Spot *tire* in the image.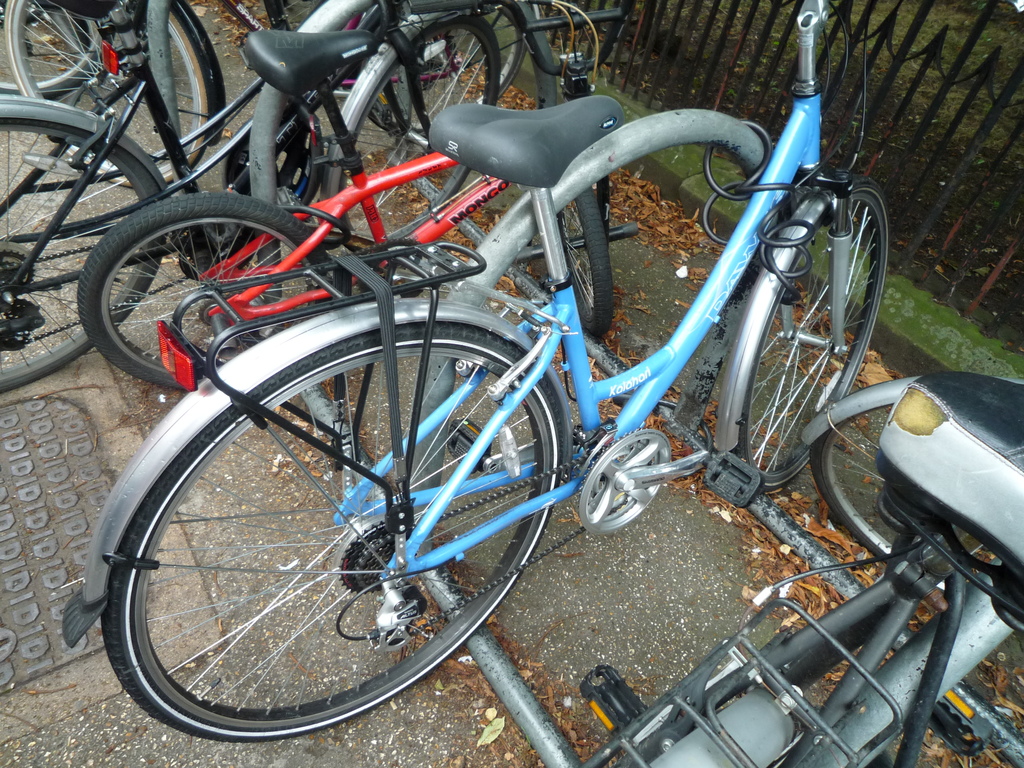
*tire* found at box(0, 120, 166, 392).
